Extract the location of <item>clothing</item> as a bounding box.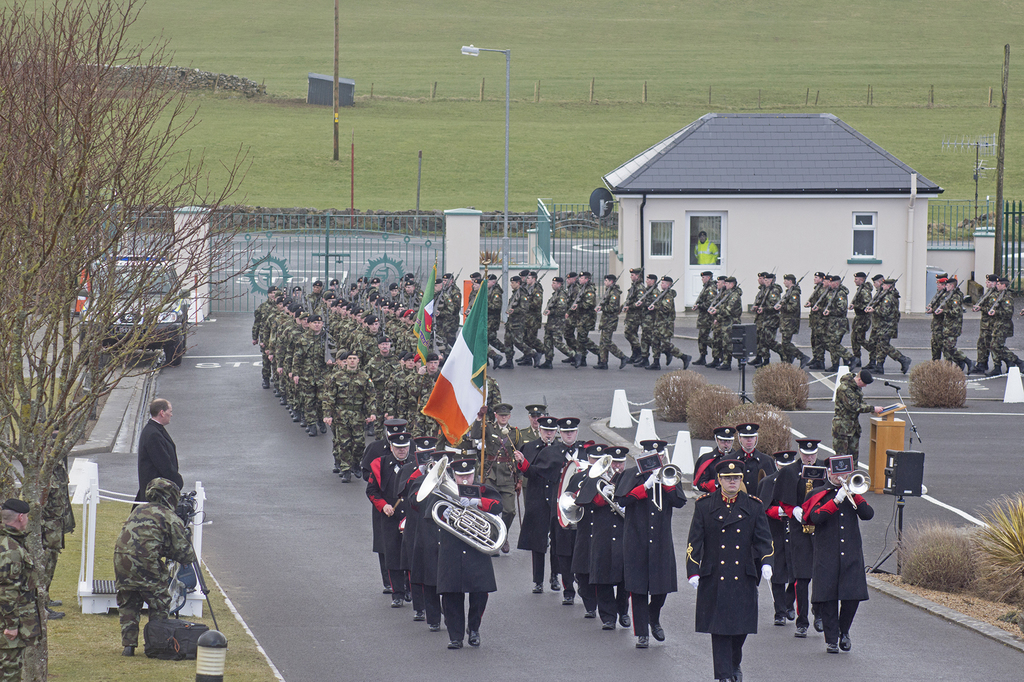
[988, 295, 1023, 371].
